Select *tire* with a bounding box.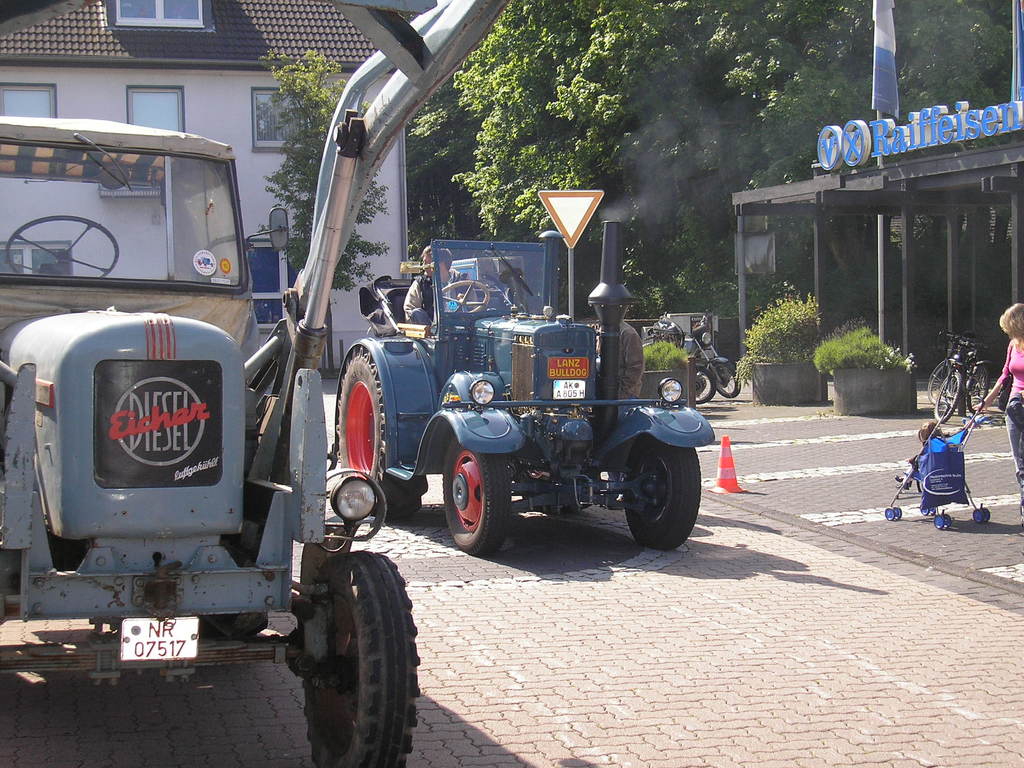
x1=931 y1=371 x2=964 y2=421.
